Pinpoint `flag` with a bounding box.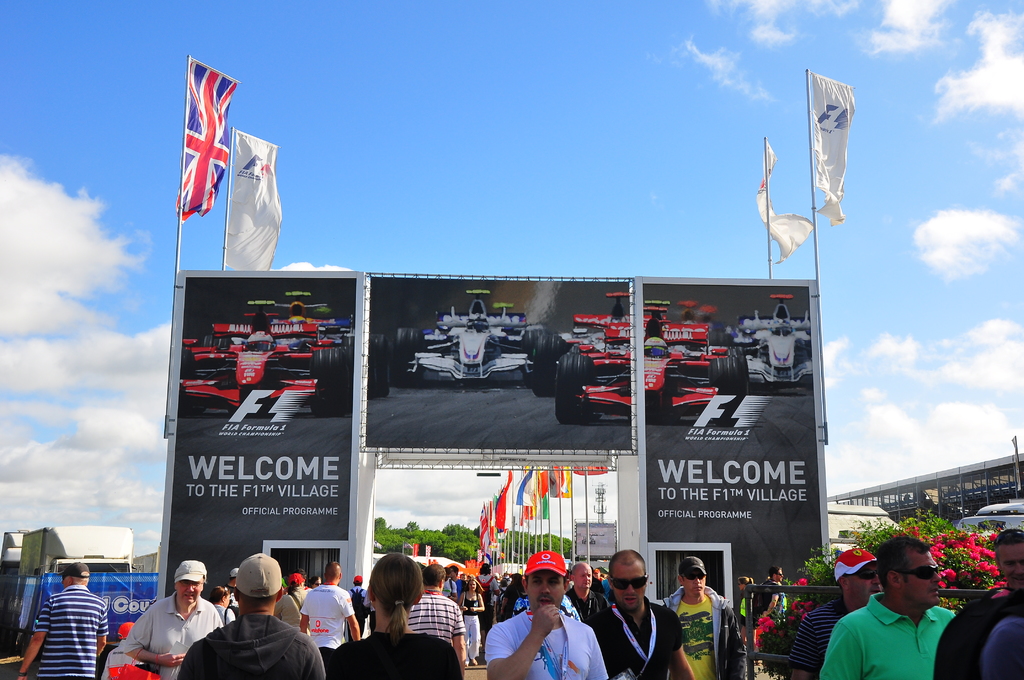
bbox(509, 465, 538, 505).
